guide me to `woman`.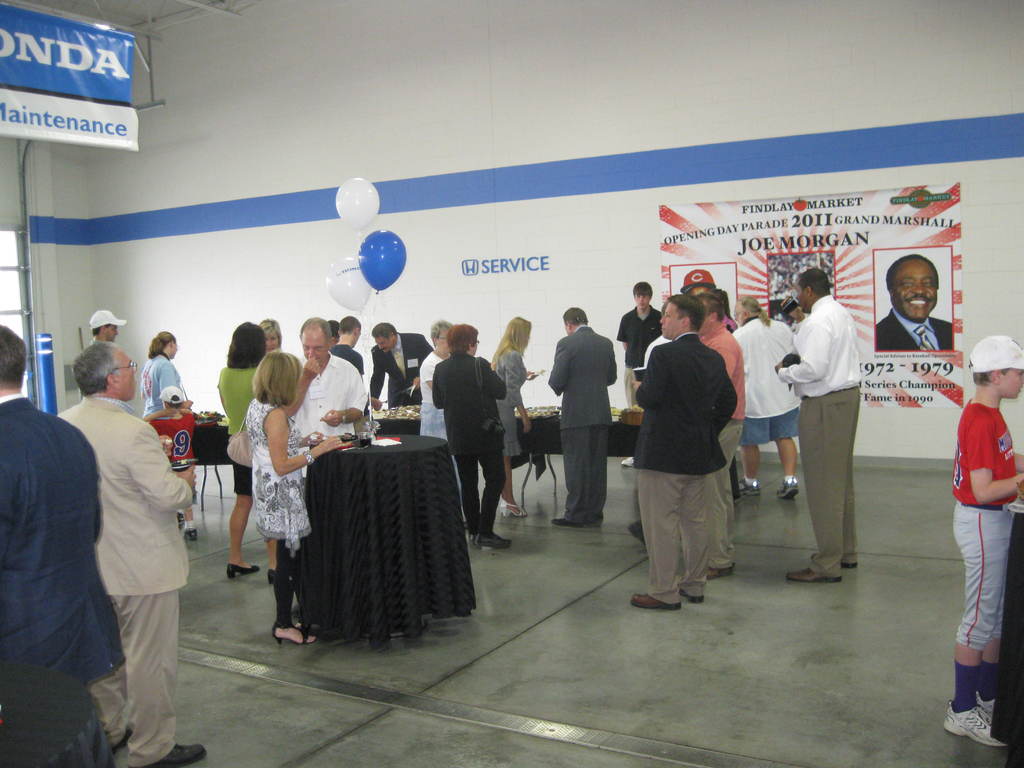
Guidance: box=[420, 320, 467, 529].
